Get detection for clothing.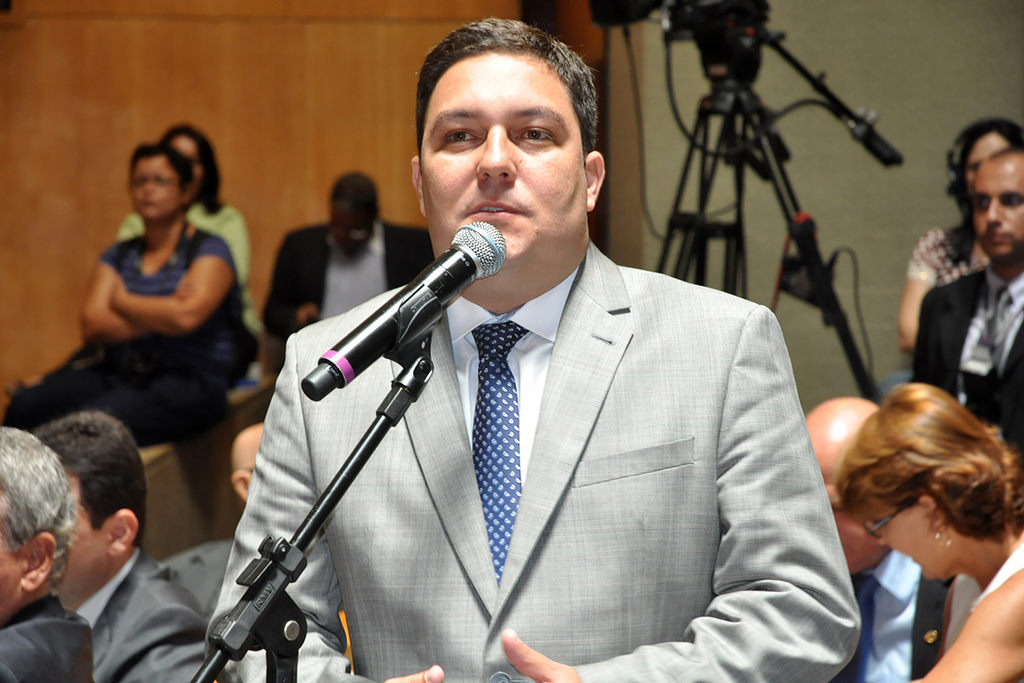
Detection: x1=230, y1=134, x2=863, y2=682.
